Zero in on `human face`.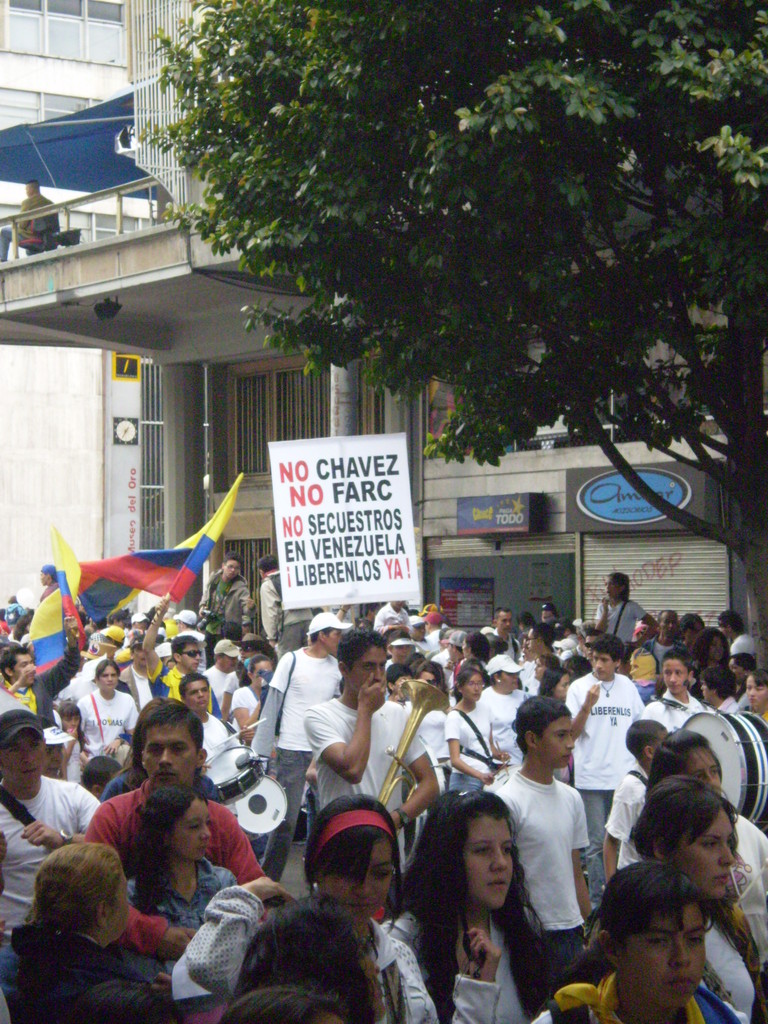
Zeroed in: x1=659 y1=661 x2=678 y2=696.
